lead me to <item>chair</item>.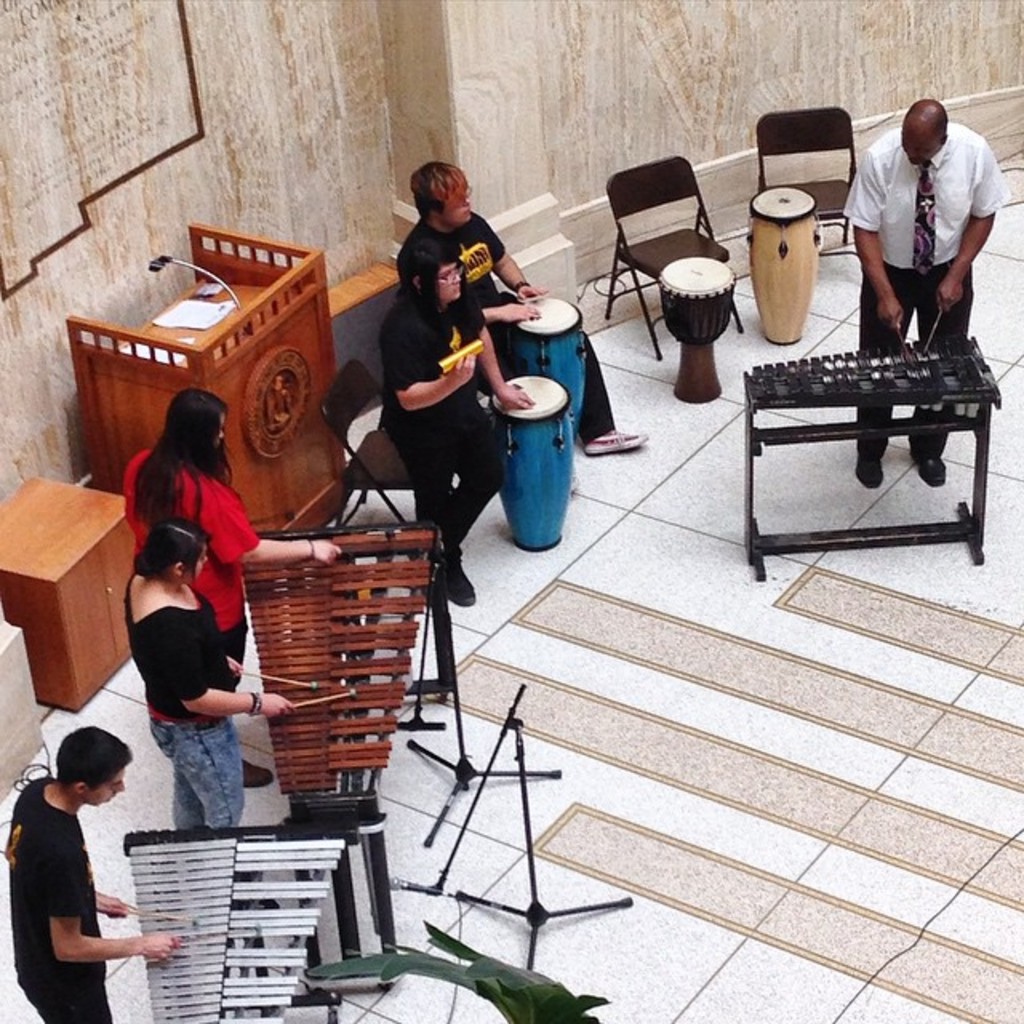
Lead to (x1=600, y1=144, x2=752, y2=389).
